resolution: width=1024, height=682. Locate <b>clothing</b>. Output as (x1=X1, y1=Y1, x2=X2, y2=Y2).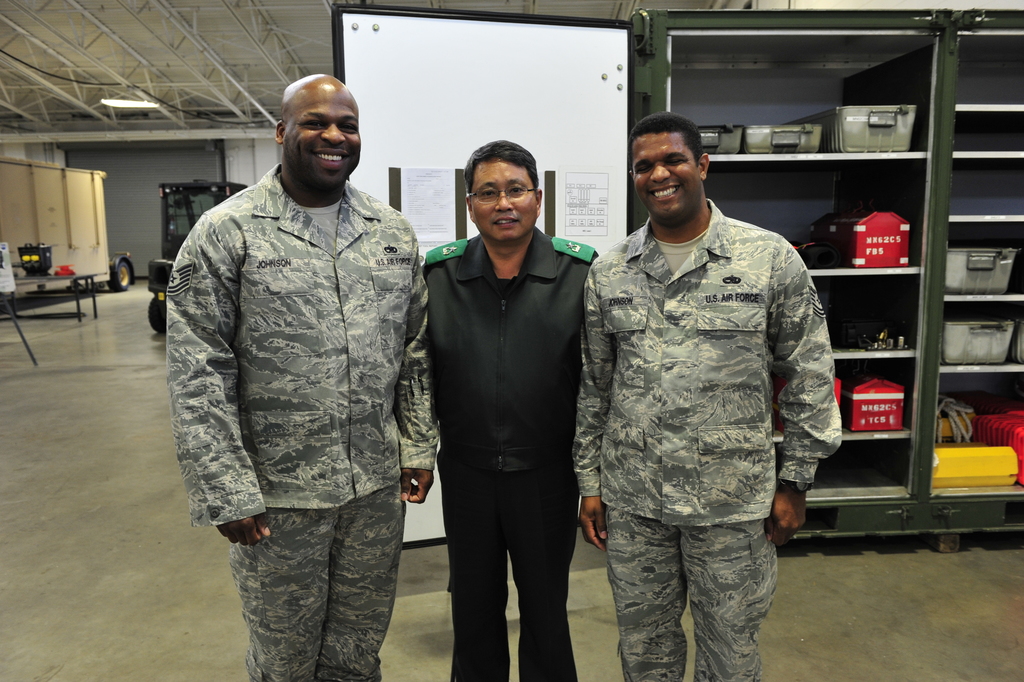
(x1=421, y1=223, x2=597, y2=681).
